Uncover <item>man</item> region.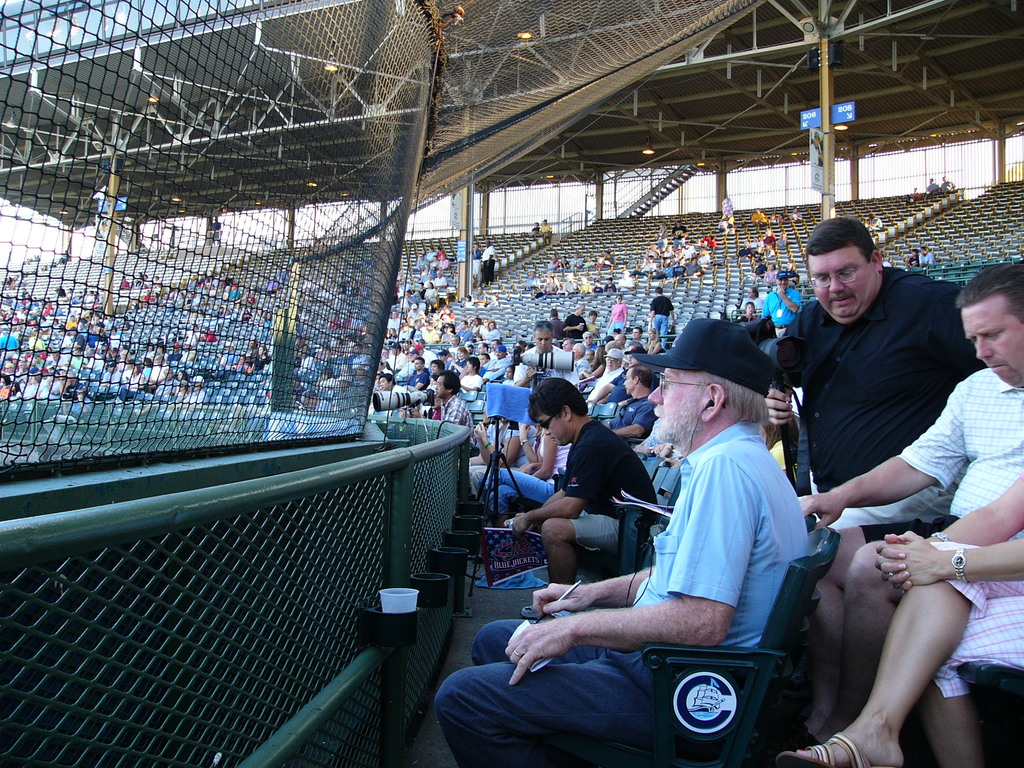
Uncovered: (513, 321, 579, 388).
